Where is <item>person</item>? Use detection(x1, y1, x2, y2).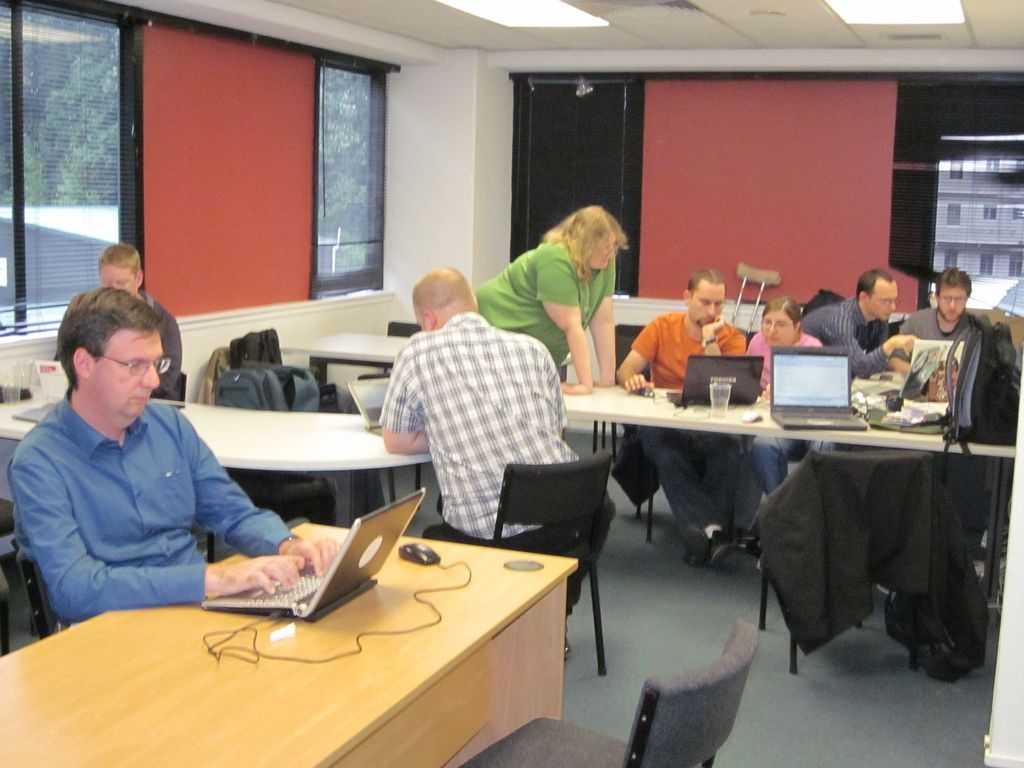
detection(621, 265, 751, 561).
